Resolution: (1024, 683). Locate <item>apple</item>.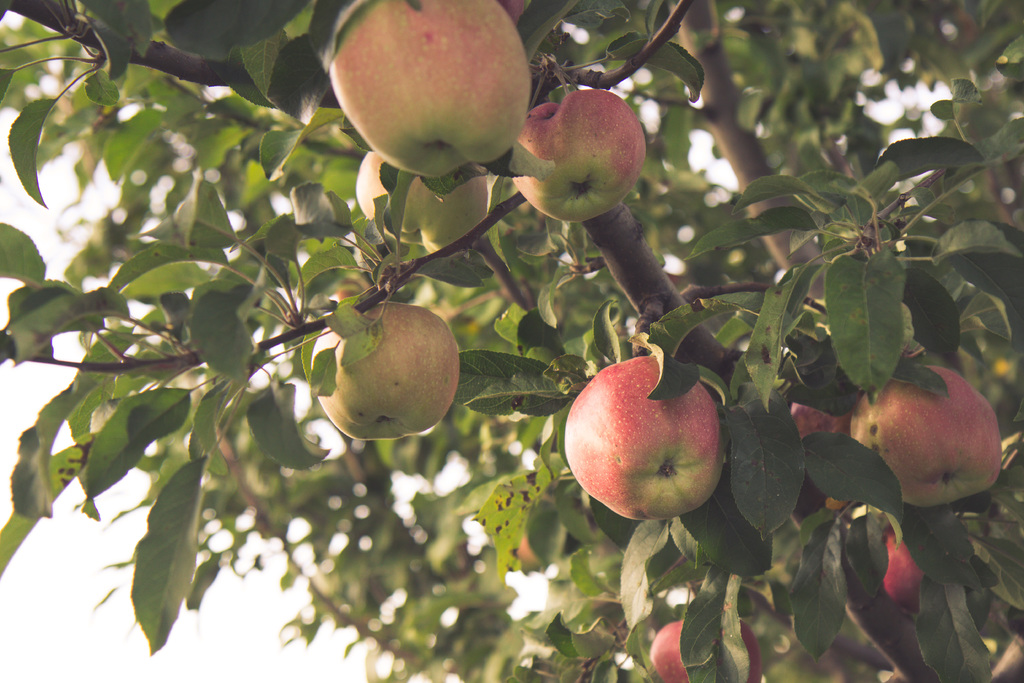
[504,86,647,226].
